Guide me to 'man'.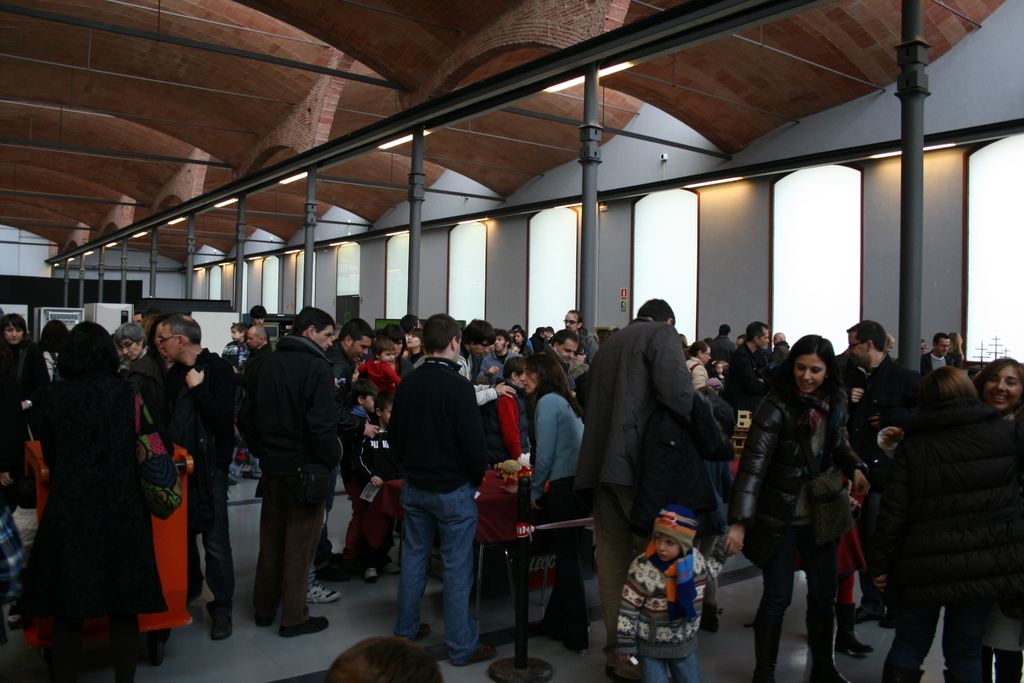
Guidance: Rect(886, 333, 893, 352).
